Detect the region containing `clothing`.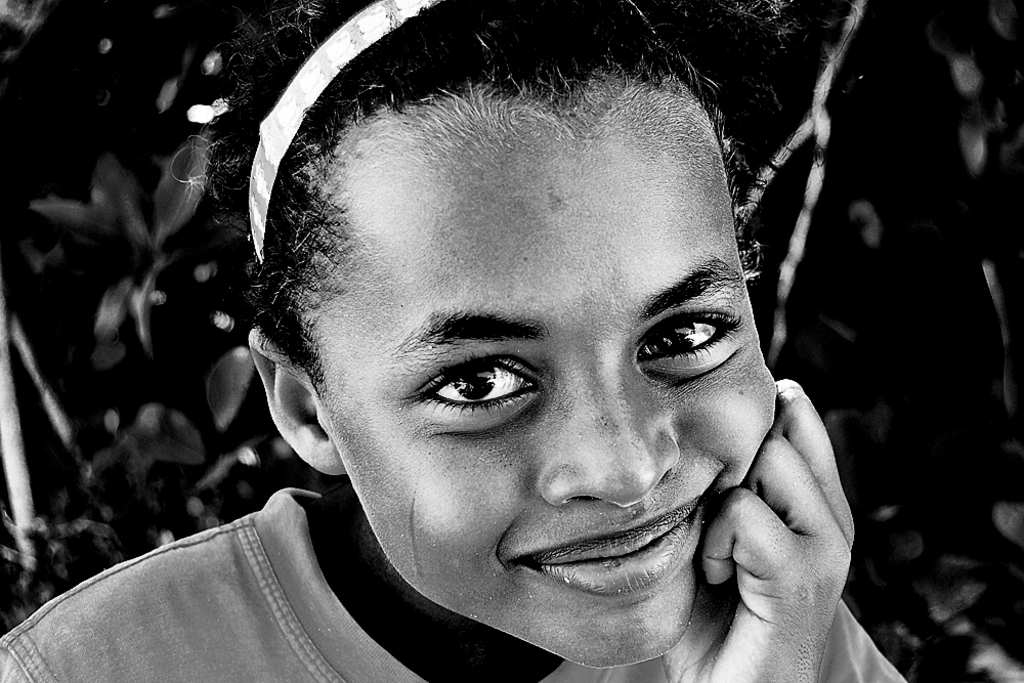
bbox(0, 450, 721, 673).
